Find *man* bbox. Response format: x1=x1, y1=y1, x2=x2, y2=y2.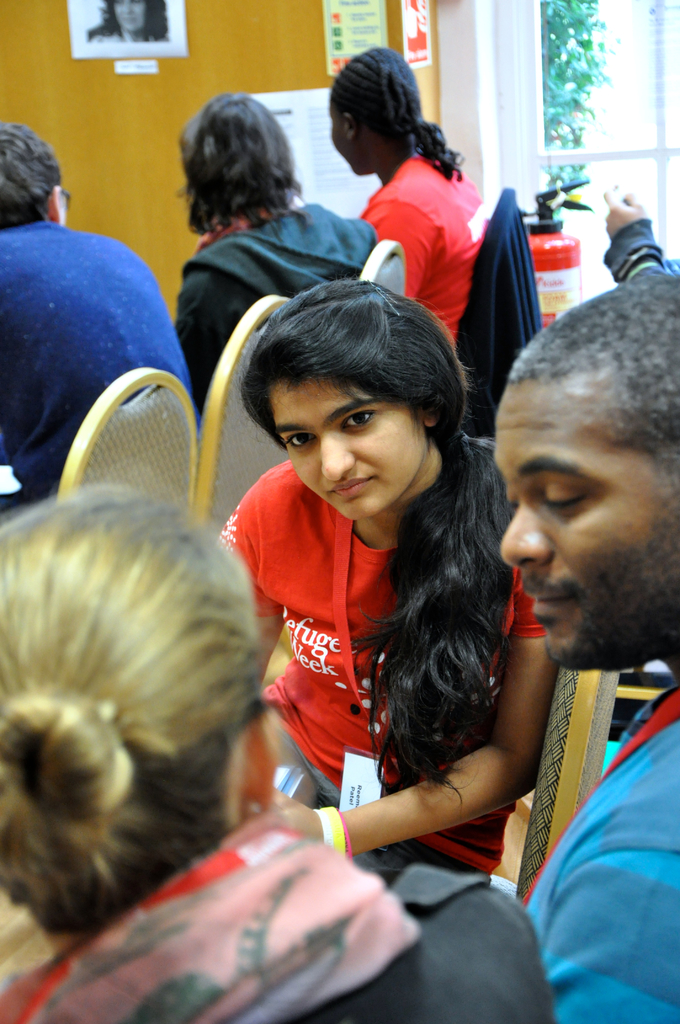
x1=0, y1=124, x2=200, y2=515.
